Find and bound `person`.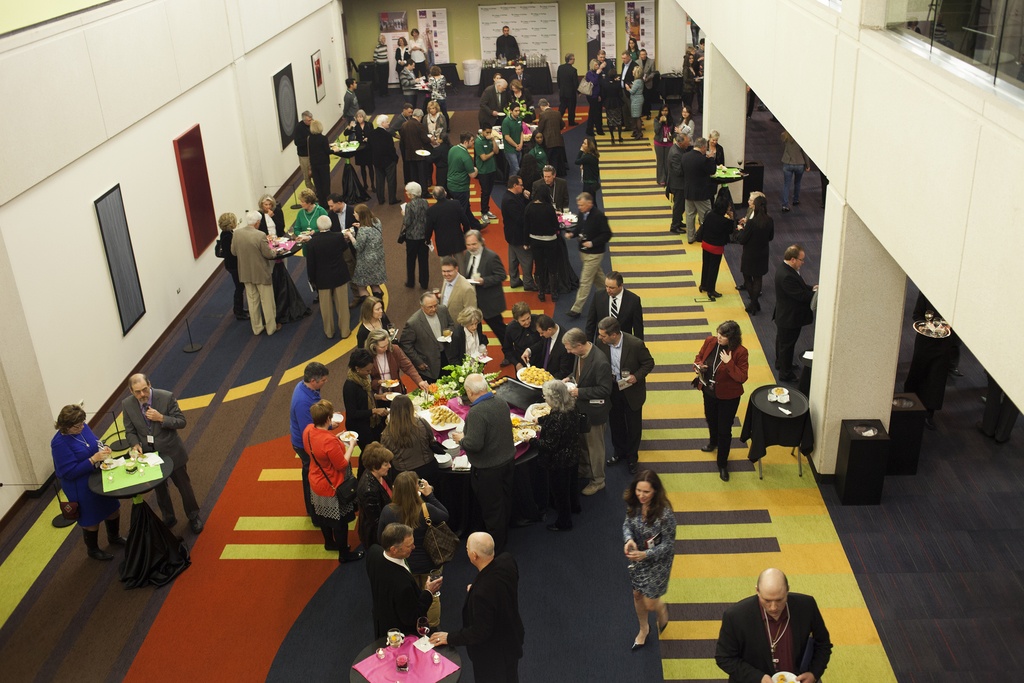
Bound: <box>557,53,579,128</box>.
